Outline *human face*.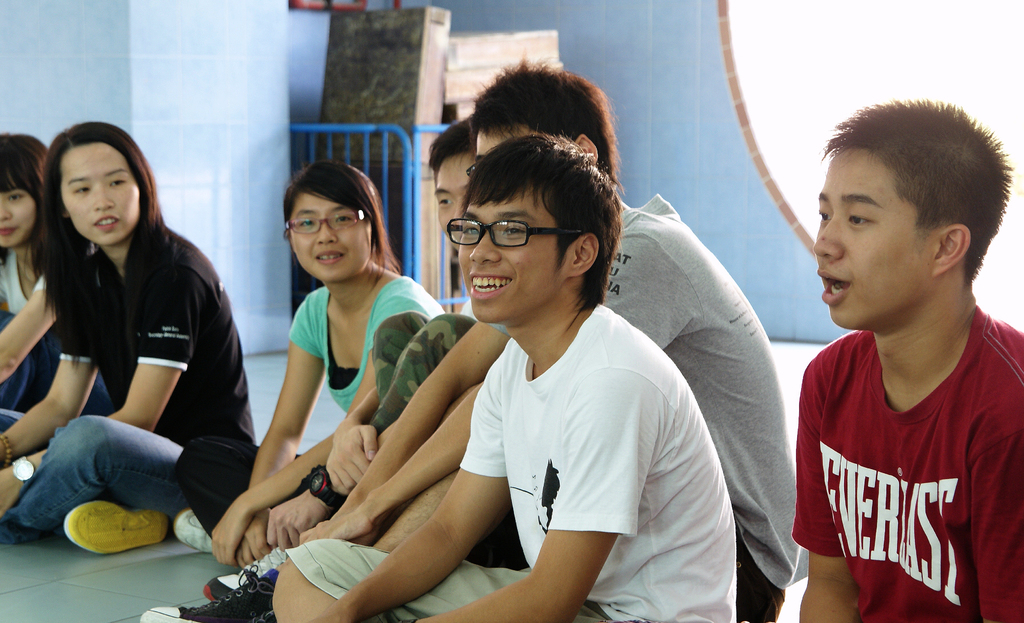
Outline: box=[61, 145, 136, 249].
